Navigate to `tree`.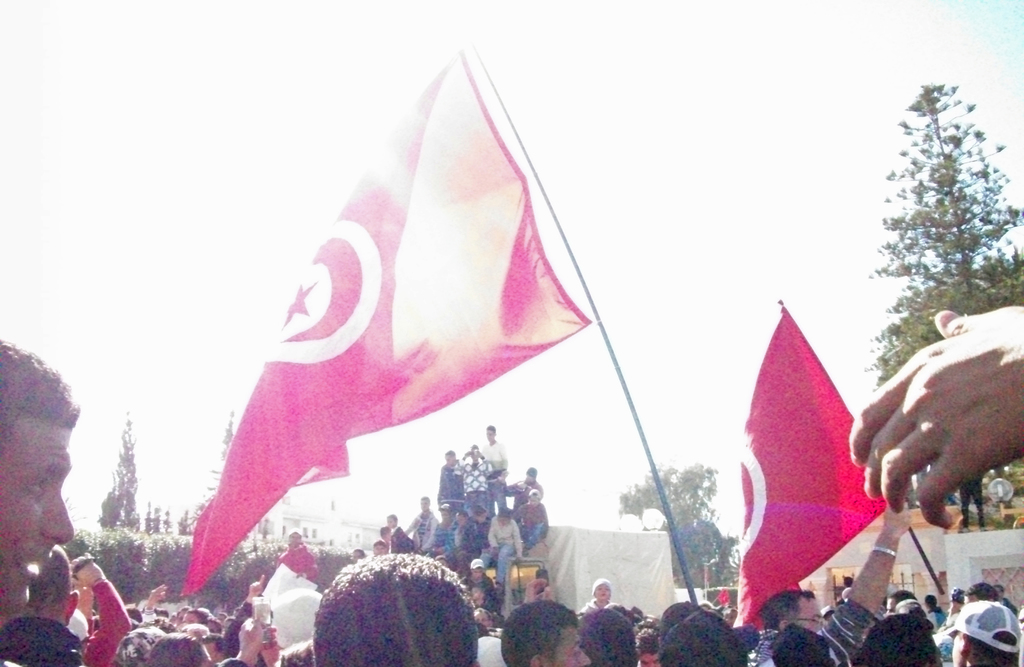
Navigation target: detection(90, 415, 170, 534).
